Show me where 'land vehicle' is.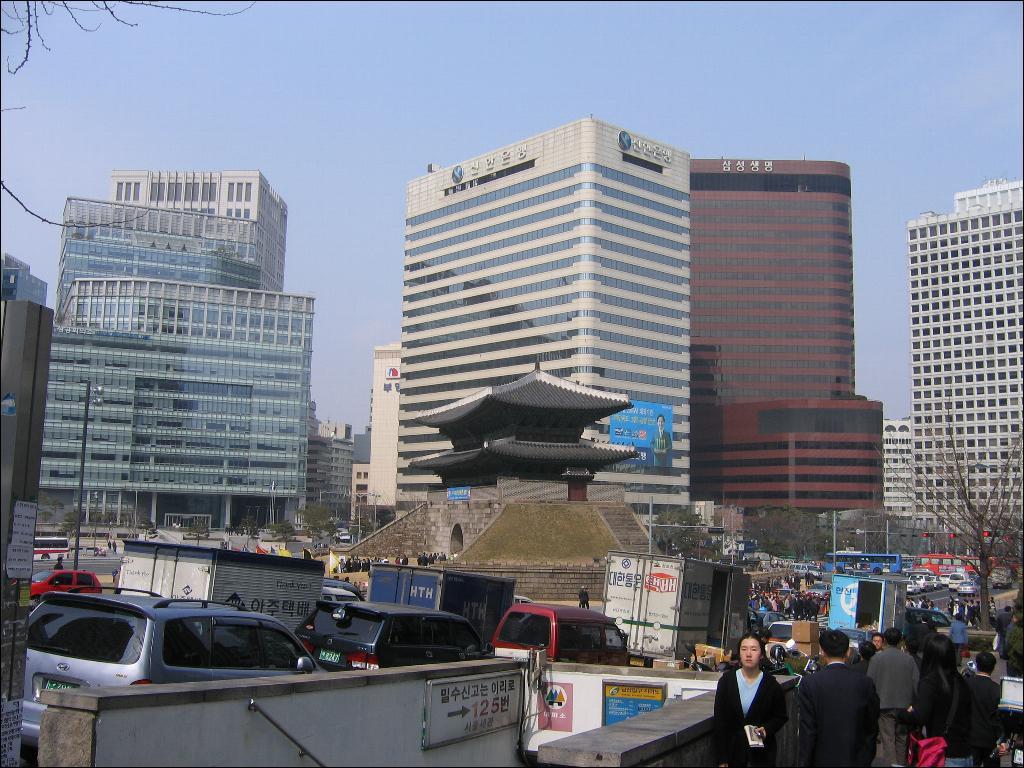
'land vehicle' is at [21, 590, 326, 747].
